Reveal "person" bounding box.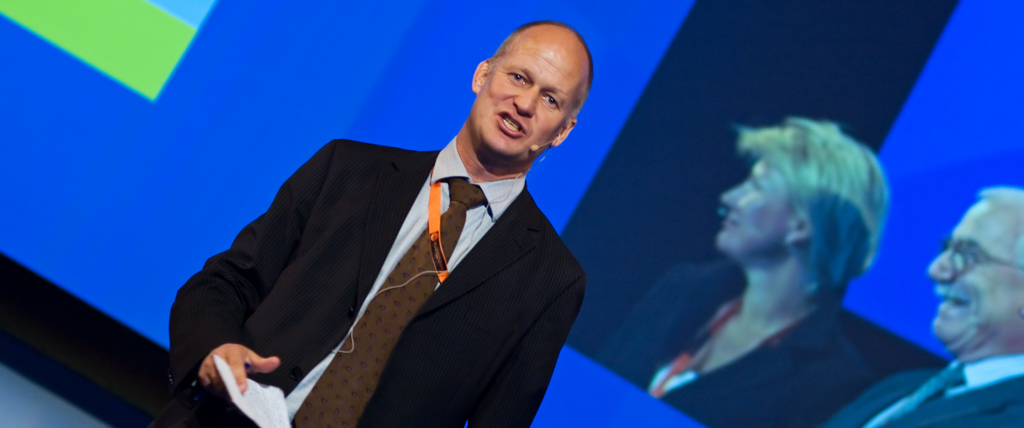
Revealed: select_region(823, 182, 1023, 427).
